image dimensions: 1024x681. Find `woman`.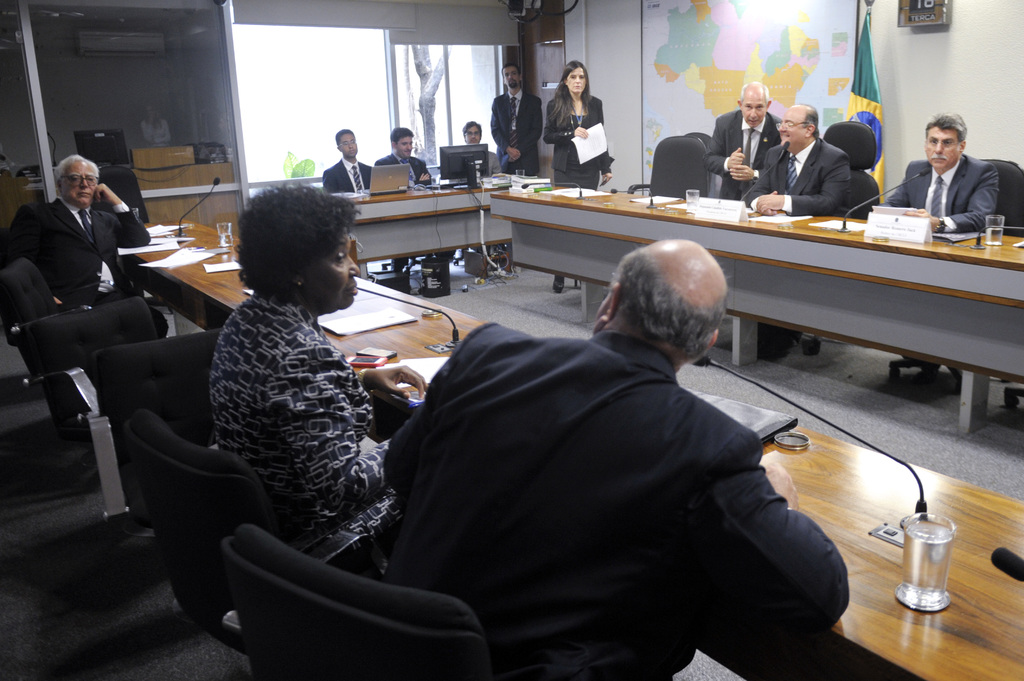
[x1=181, y1=160, x2=417, y2=611].
